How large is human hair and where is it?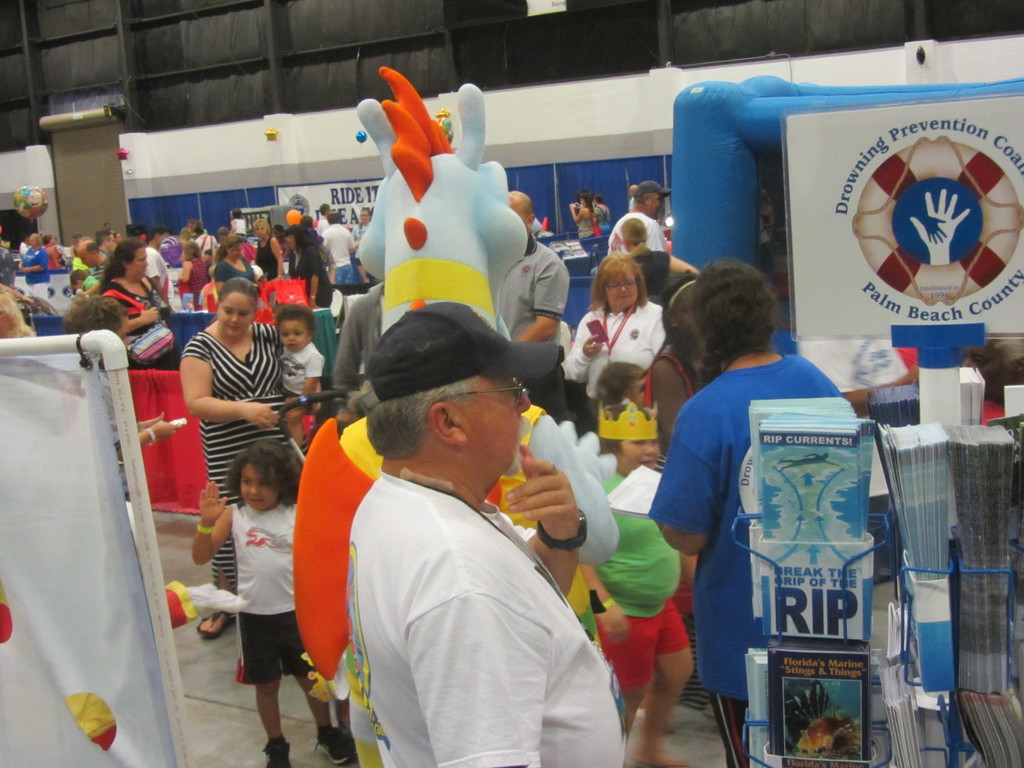
Bounding box: box=[70, 270, 86, 289].
